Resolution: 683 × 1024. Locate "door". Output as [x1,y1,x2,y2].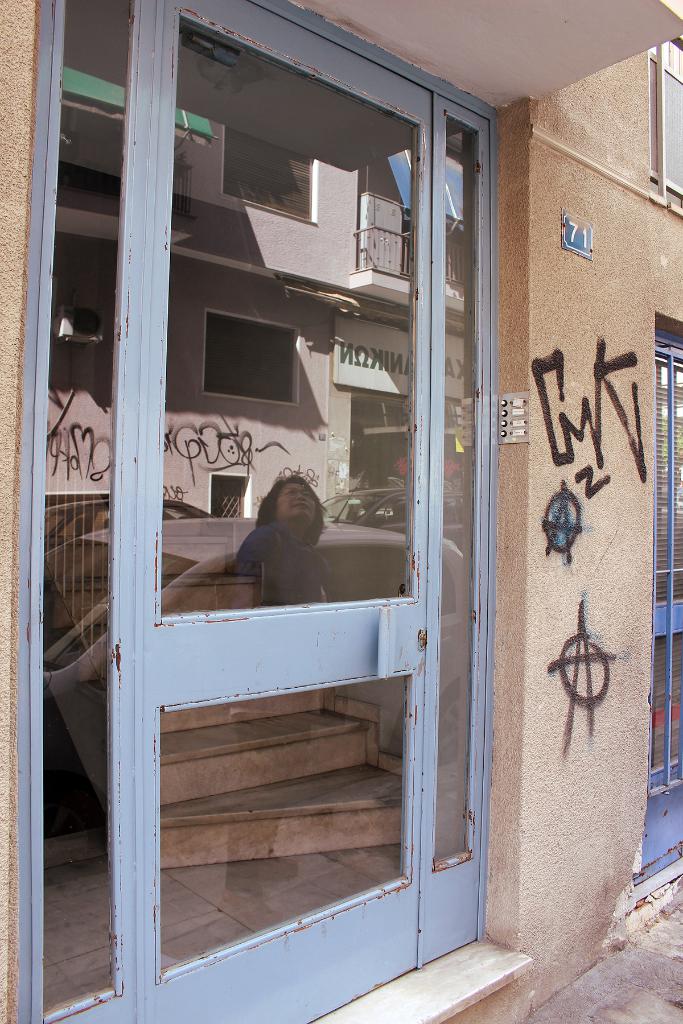
[635,335,682,889].
